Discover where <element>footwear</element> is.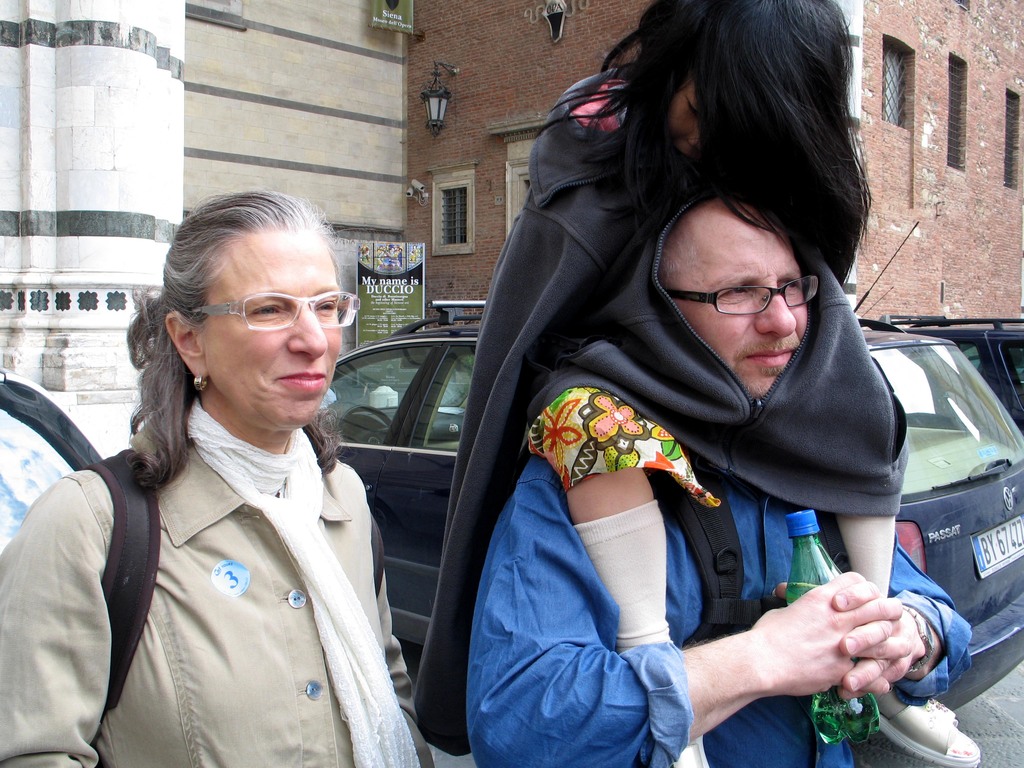
Discovered at pyautogui.locateOnScreen(870, 689, 982, 767).
